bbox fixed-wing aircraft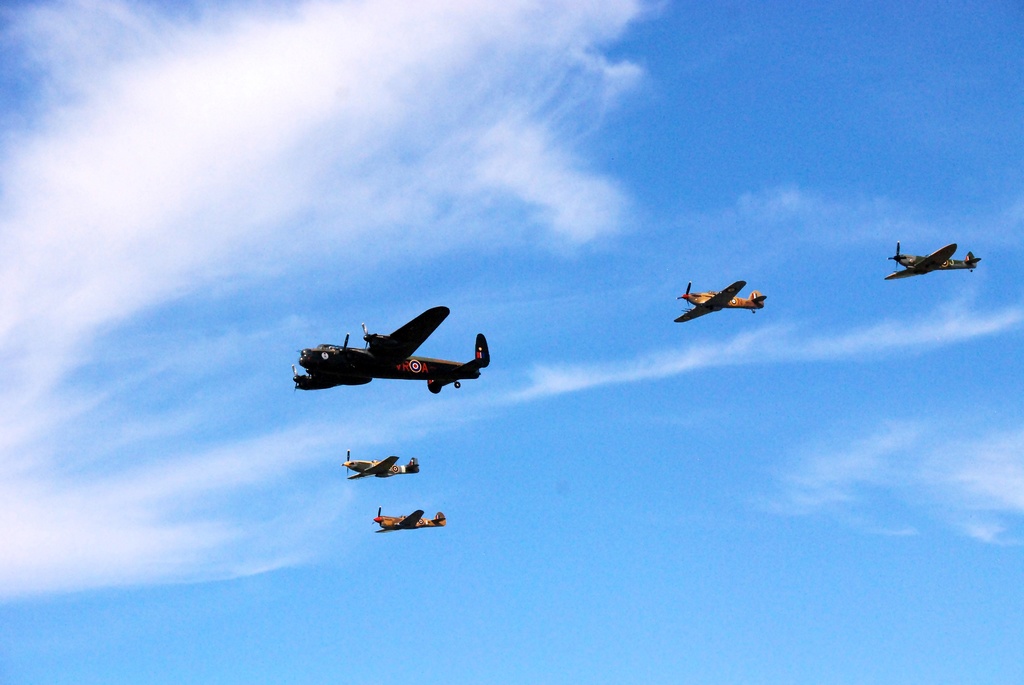
detection(291, 303, 489, 394)
